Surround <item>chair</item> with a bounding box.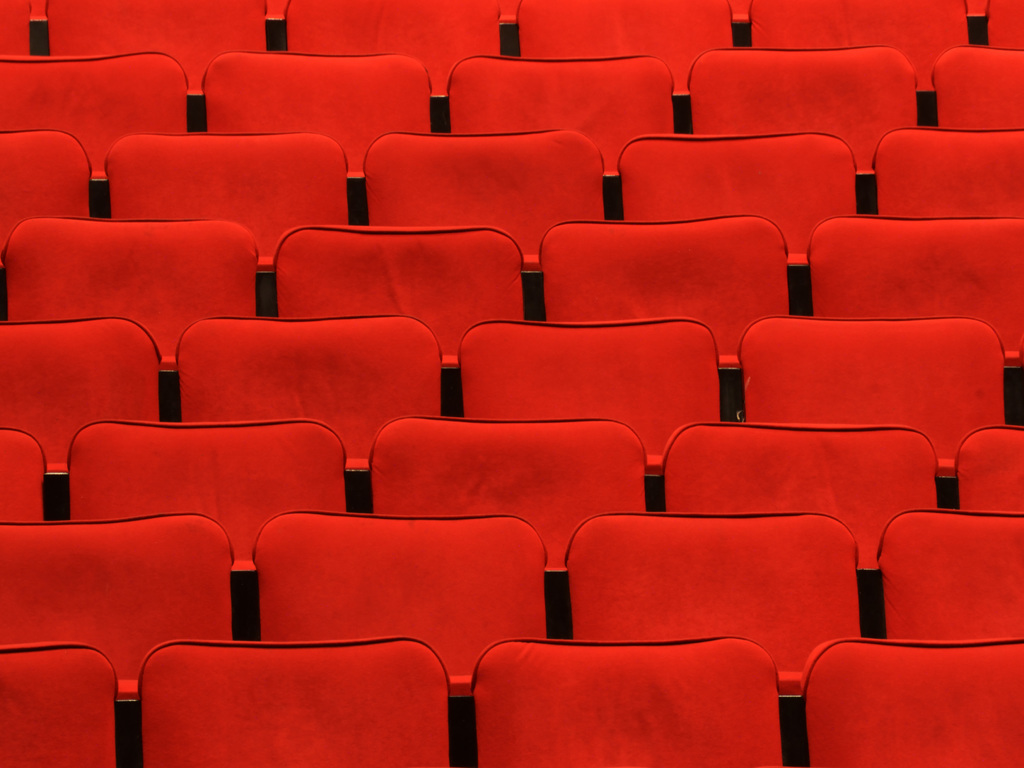
(x1=285, y1=0, x2=499, y2=139).
